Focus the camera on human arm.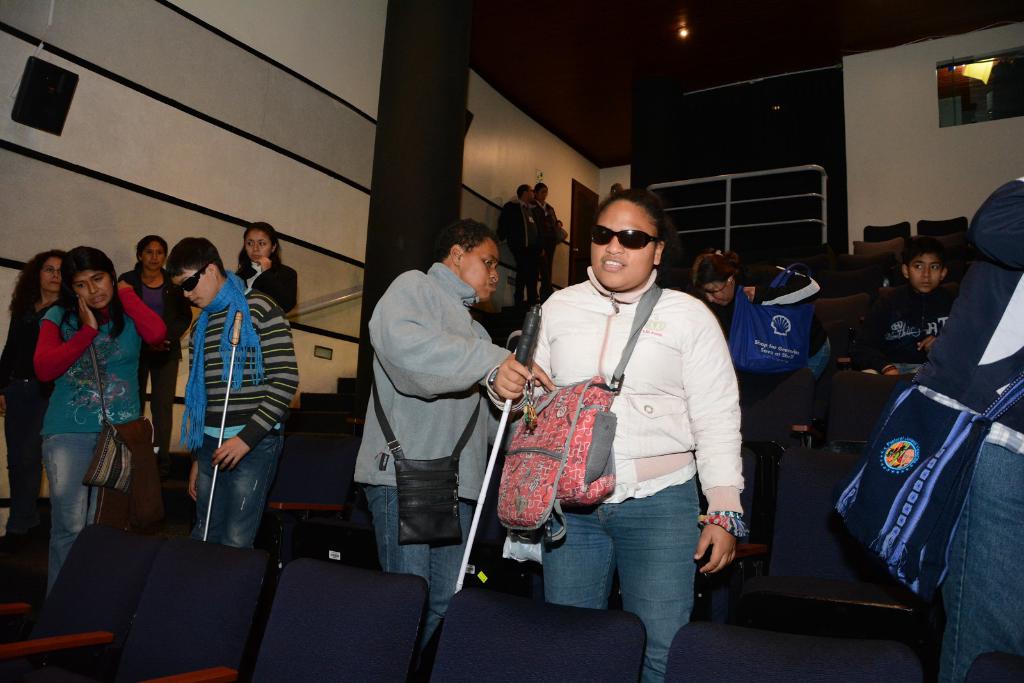
Focus region: 170 299 190 341.
